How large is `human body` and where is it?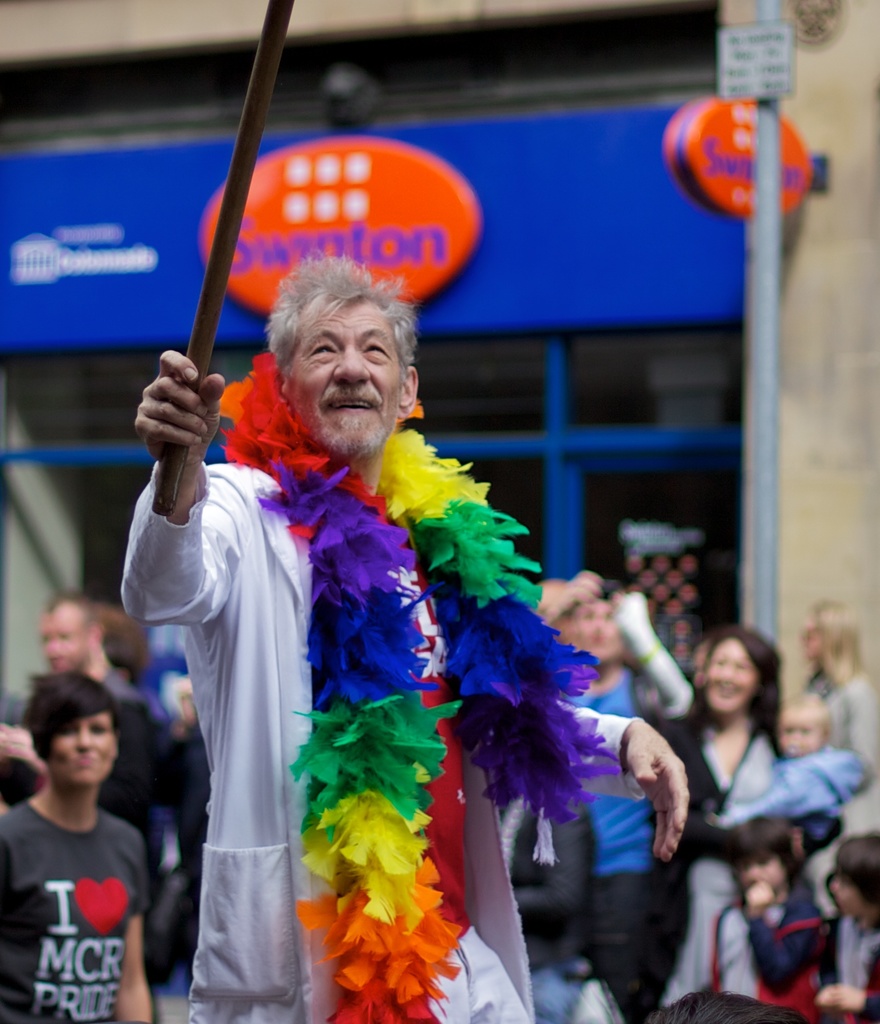
Bounding box: [712, 812, 826, 1020].
